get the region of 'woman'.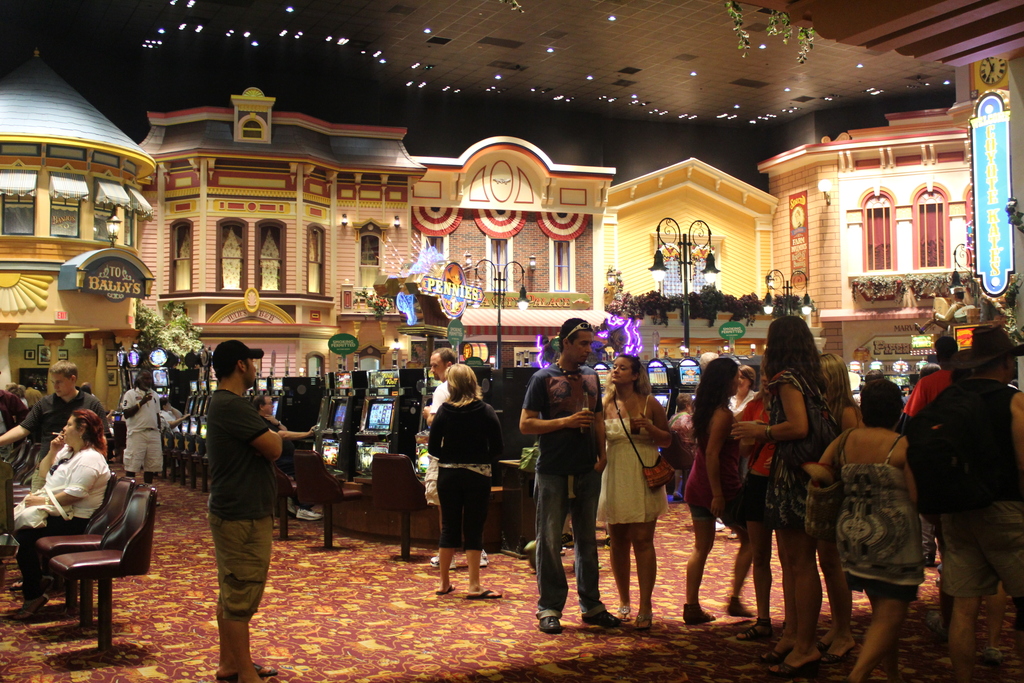
detection(678, 357, 755, 628).
